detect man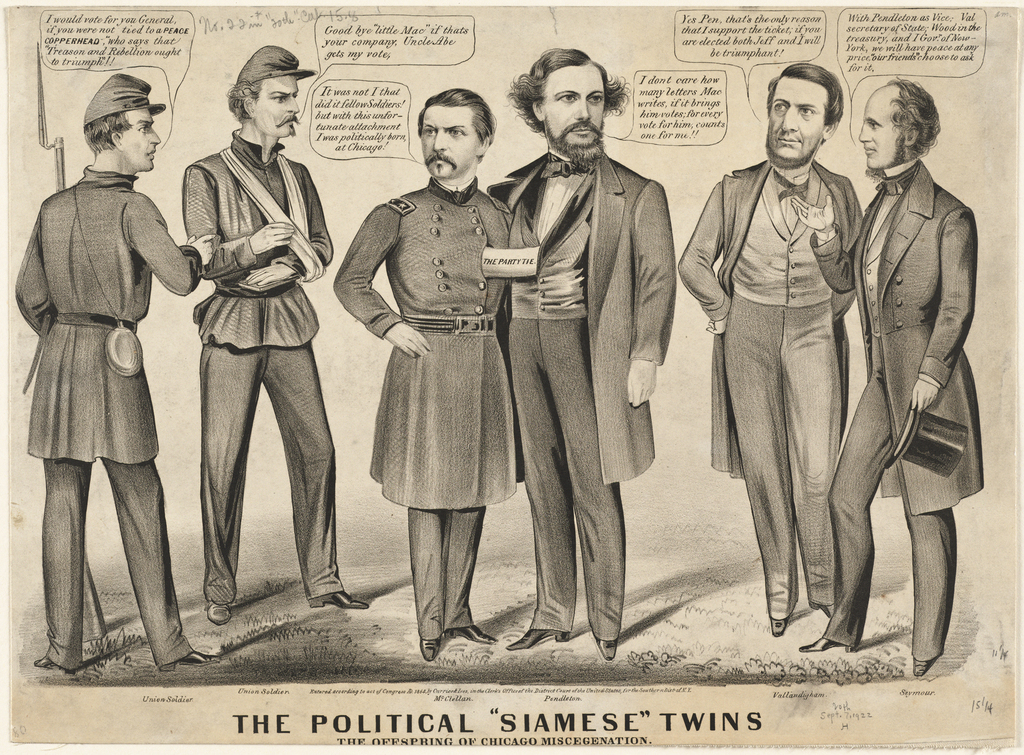
180:44:365:621
